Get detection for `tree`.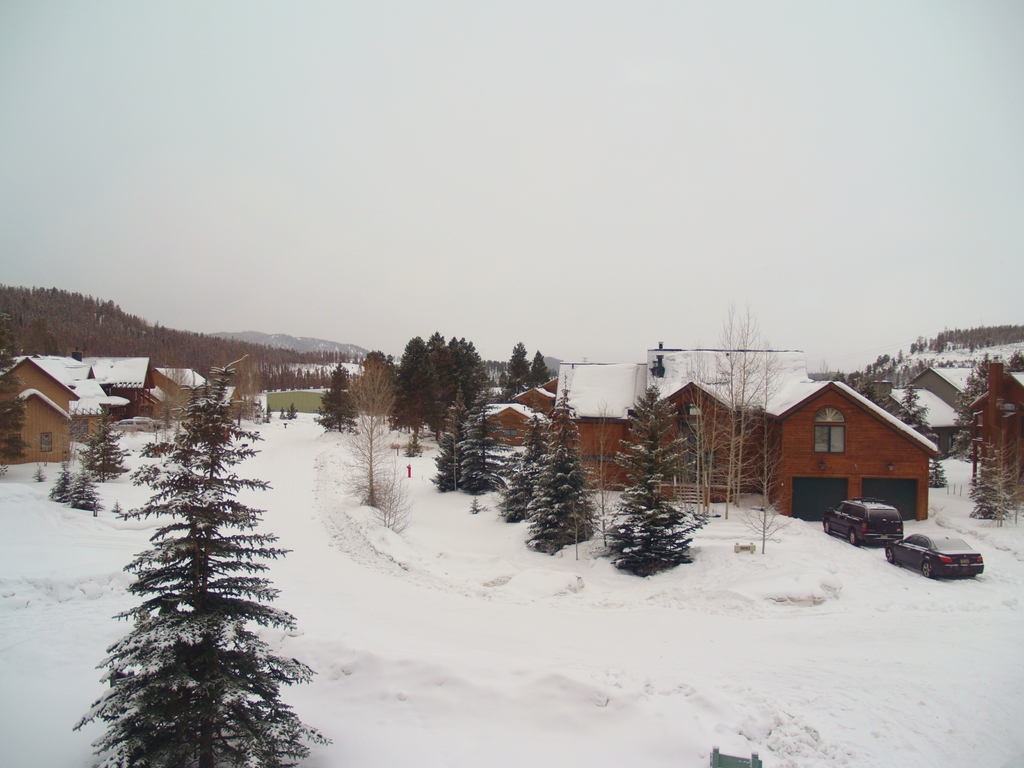
Detection: crop(313, 360, 360, 435).
